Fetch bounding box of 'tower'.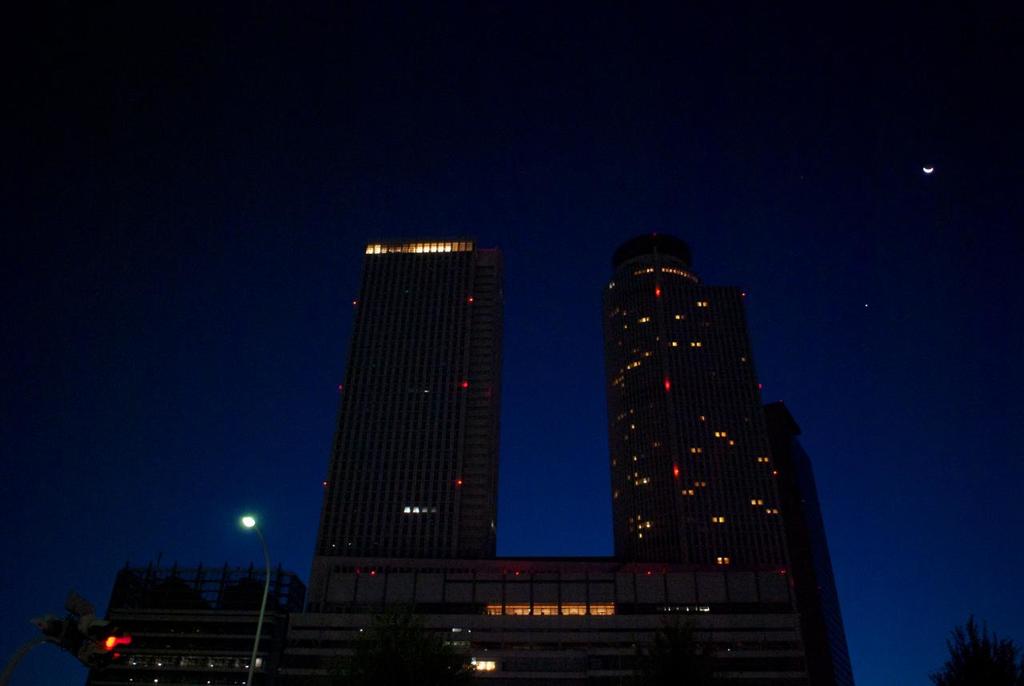
Bbox: (765,399,854,685).
